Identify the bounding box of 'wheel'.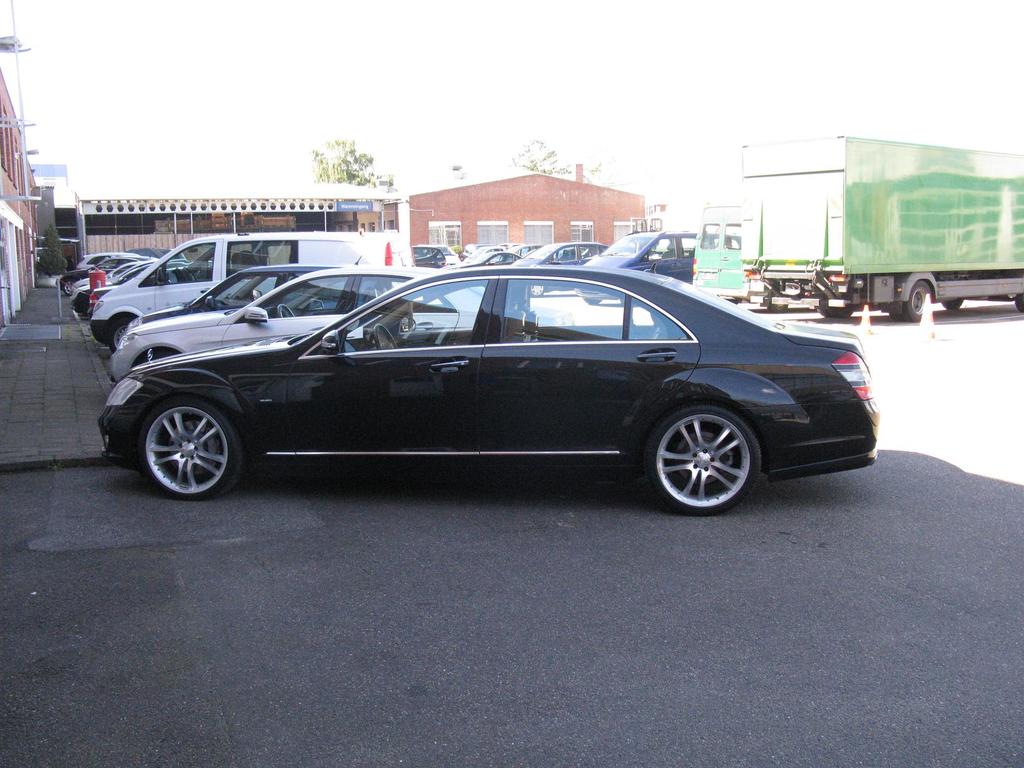
box(129, 394, 251, 502).
